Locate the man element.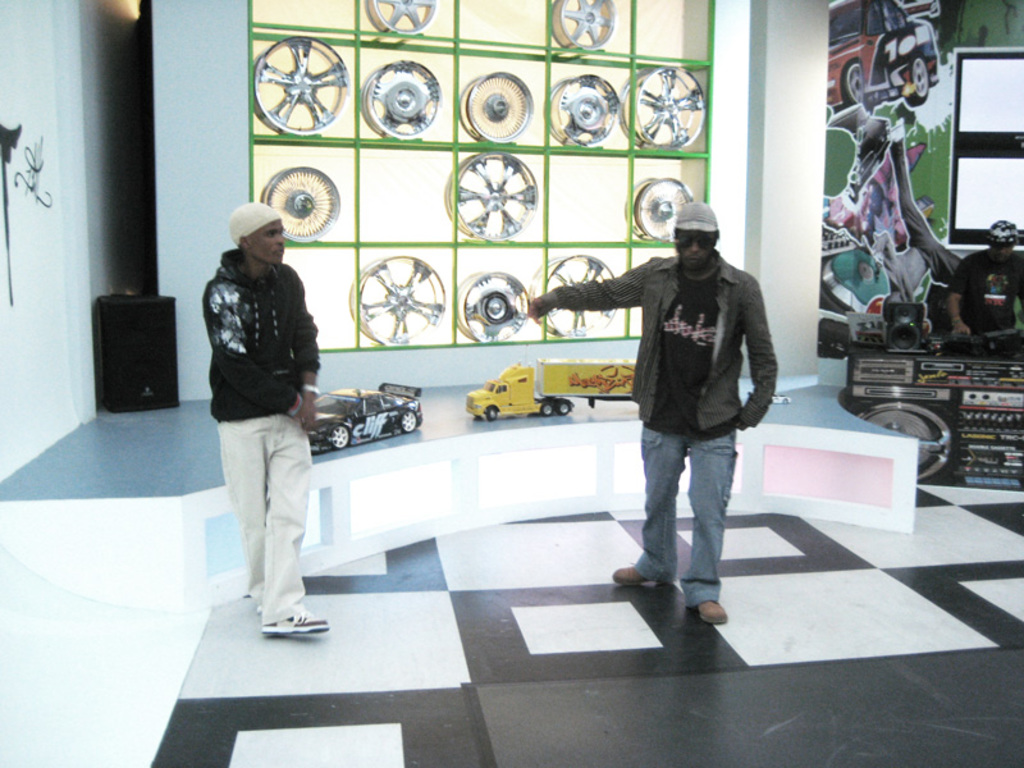
Element bbox: left=946, top=214, right=1023, bottom=348.
